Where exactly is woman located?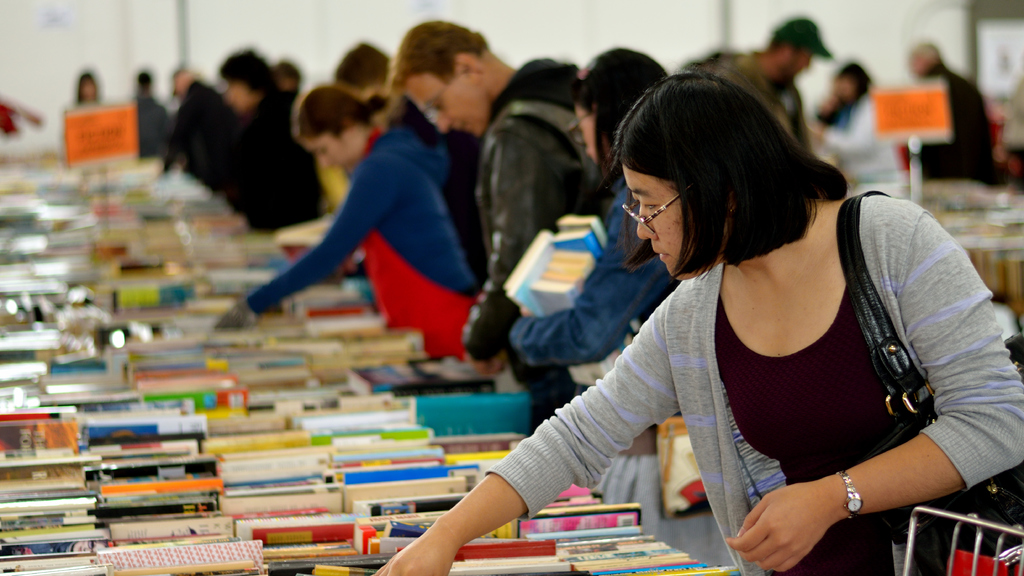
Its bounding box is 220/83/479/364.
